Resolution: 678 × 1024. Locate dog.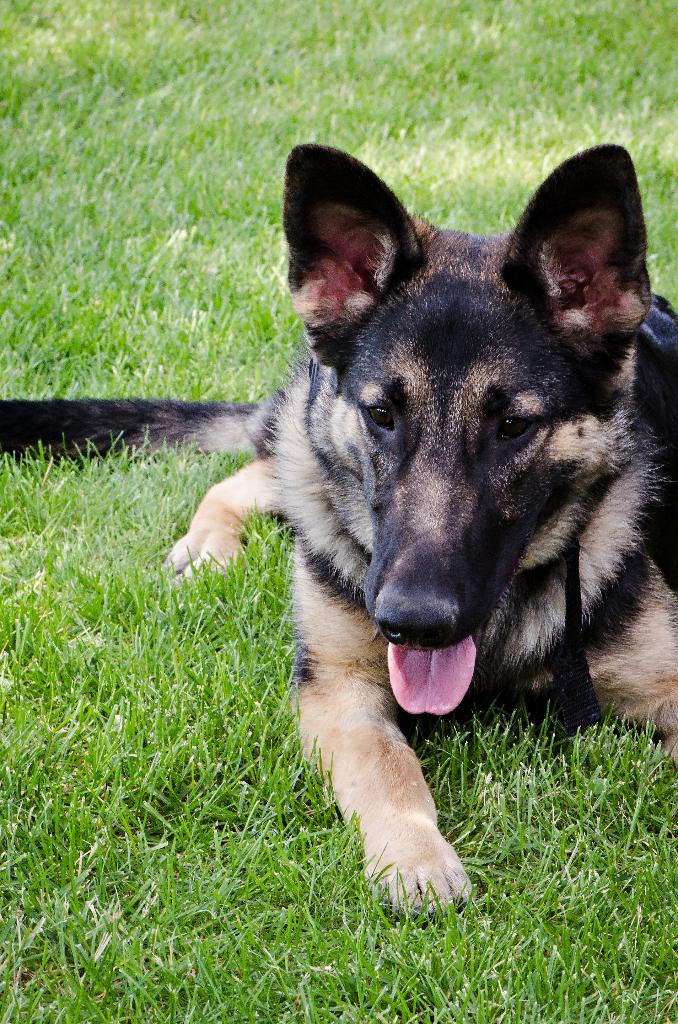
{"x1": 0, "y1": 143, "x2": 677, "y2": 927}.
